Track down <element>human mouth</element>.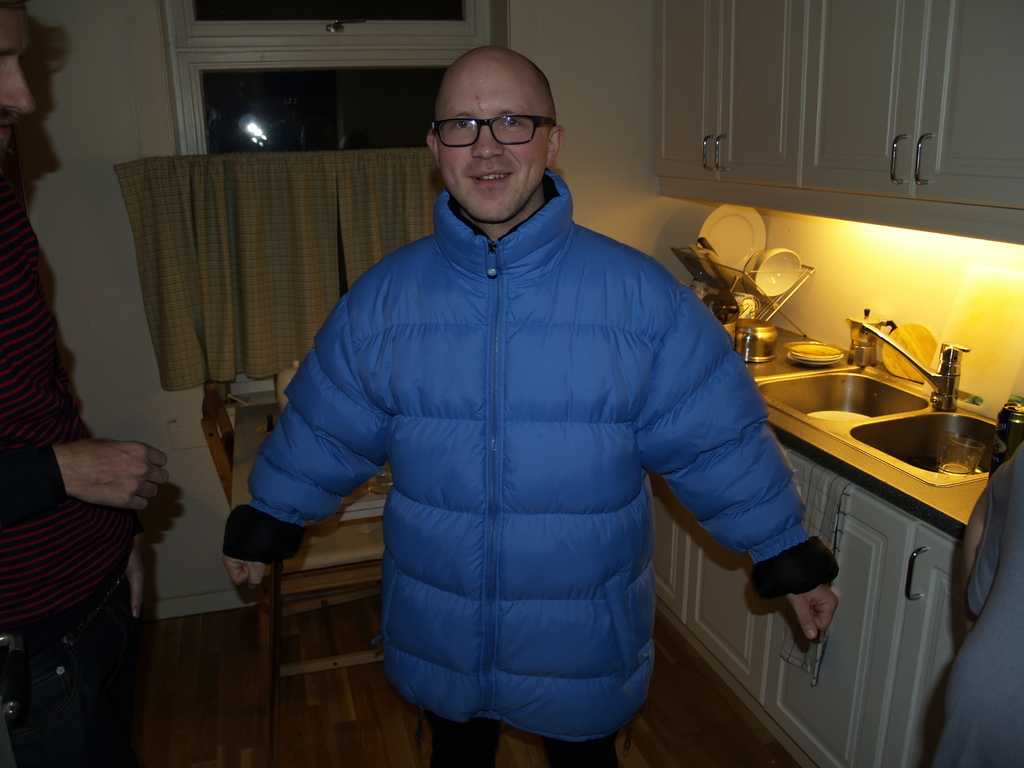
Tracked to (465, 162, 518, 195).
